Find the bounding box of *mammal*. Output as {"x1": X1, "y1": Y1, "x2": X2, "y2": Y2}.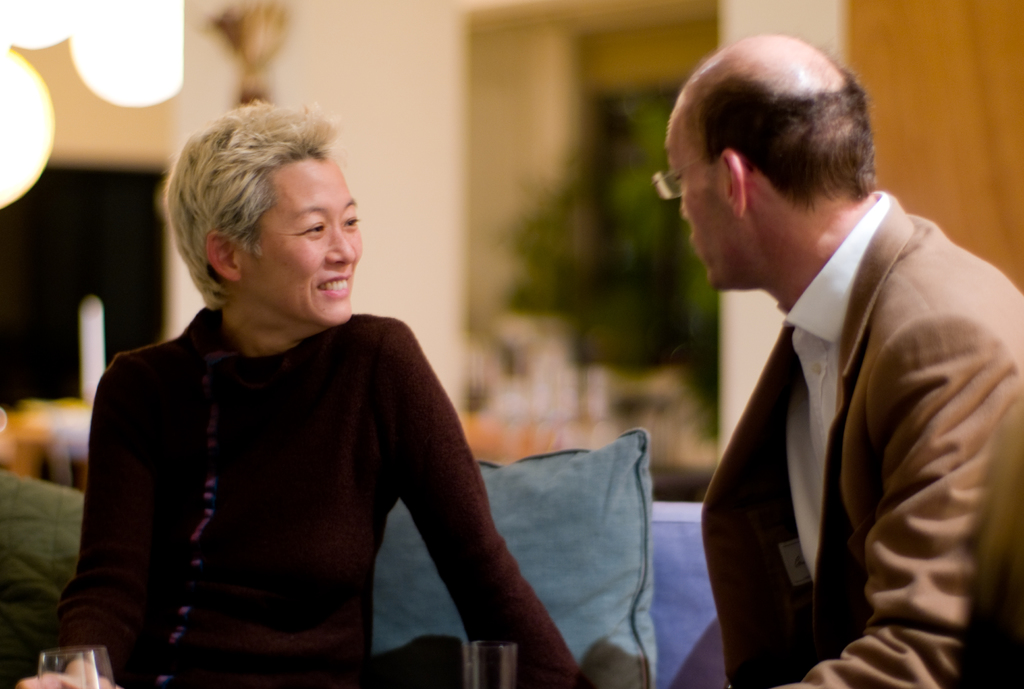
{"x1": 0, "y1": 158, "x2": 638, "y2": 653}.
